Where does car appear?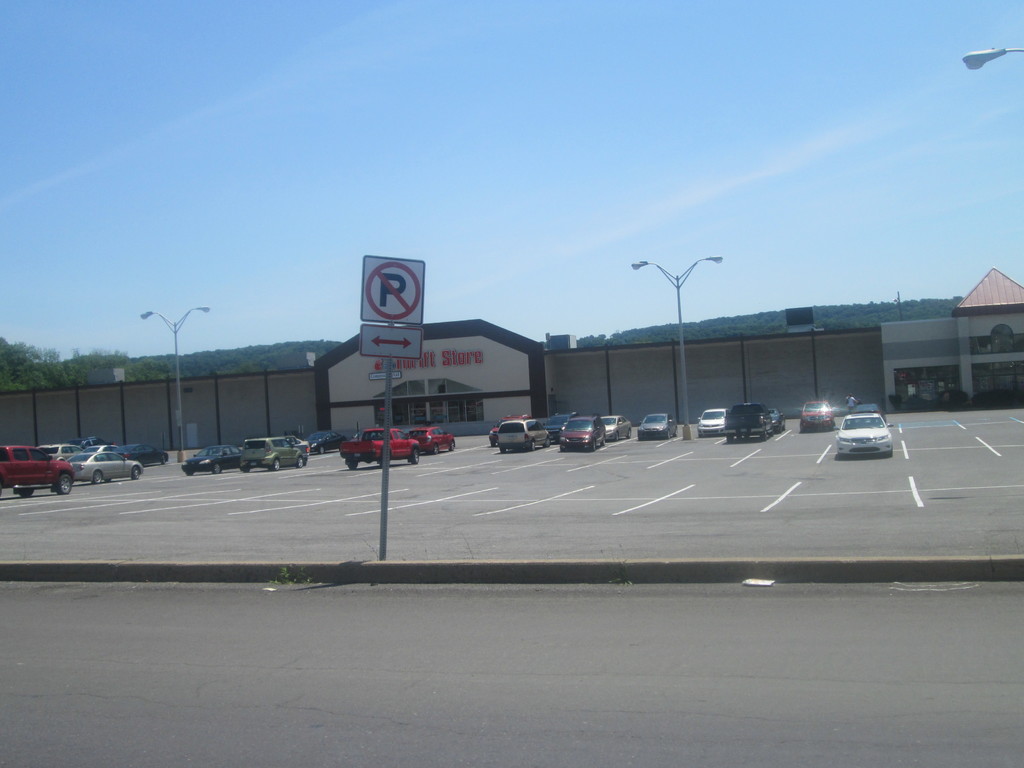
Appears at [x1=797, y1=394, x2=835, y2=428].
